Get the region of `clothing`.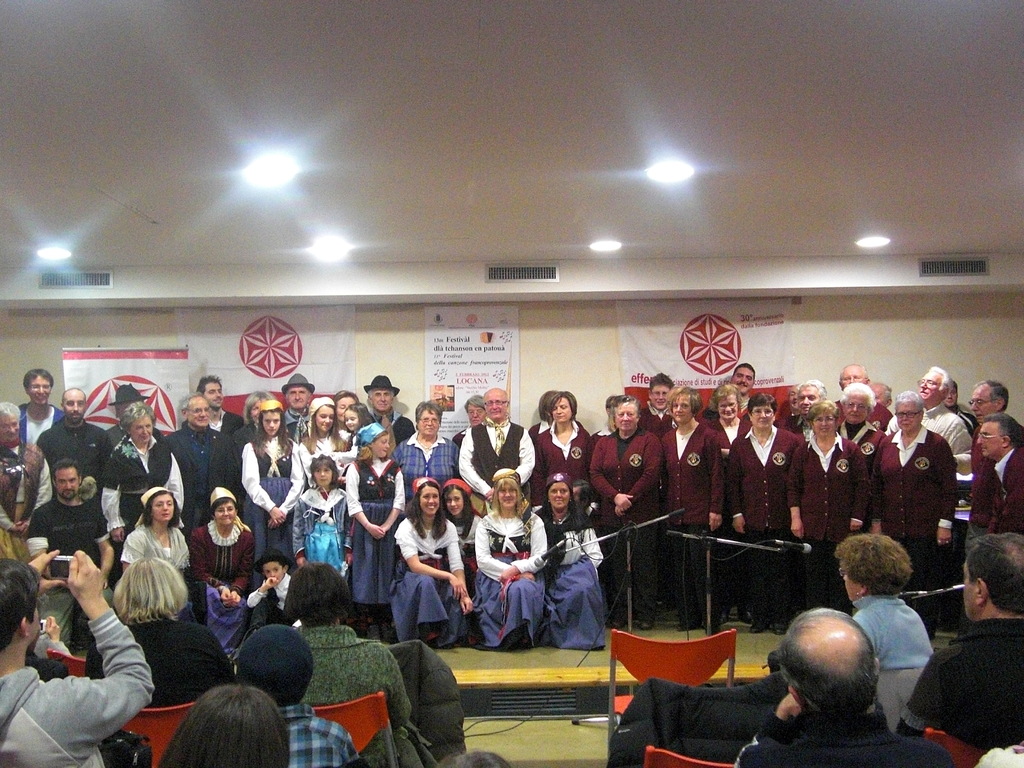
BBox(969, 446, 1023, 534).
